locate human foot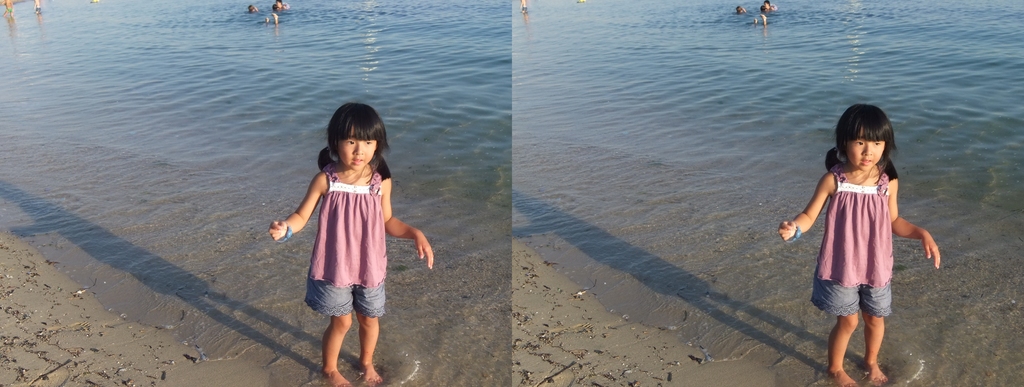
box(823, 361, 858, 385)
